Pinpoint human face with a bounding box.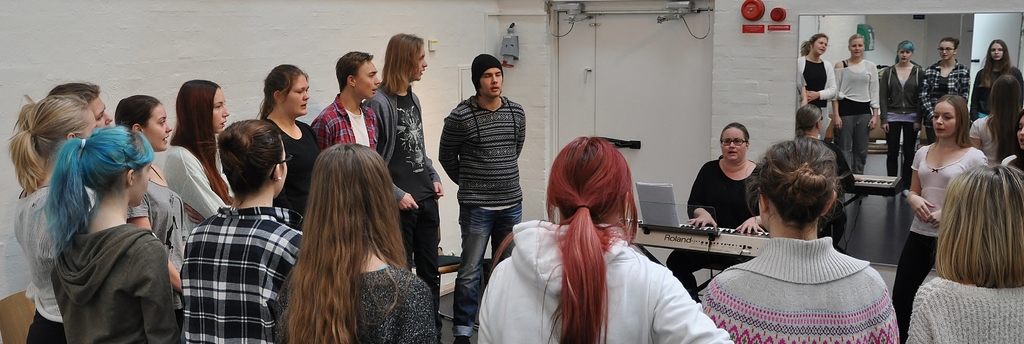
locate(931, 104, 959, 138).
